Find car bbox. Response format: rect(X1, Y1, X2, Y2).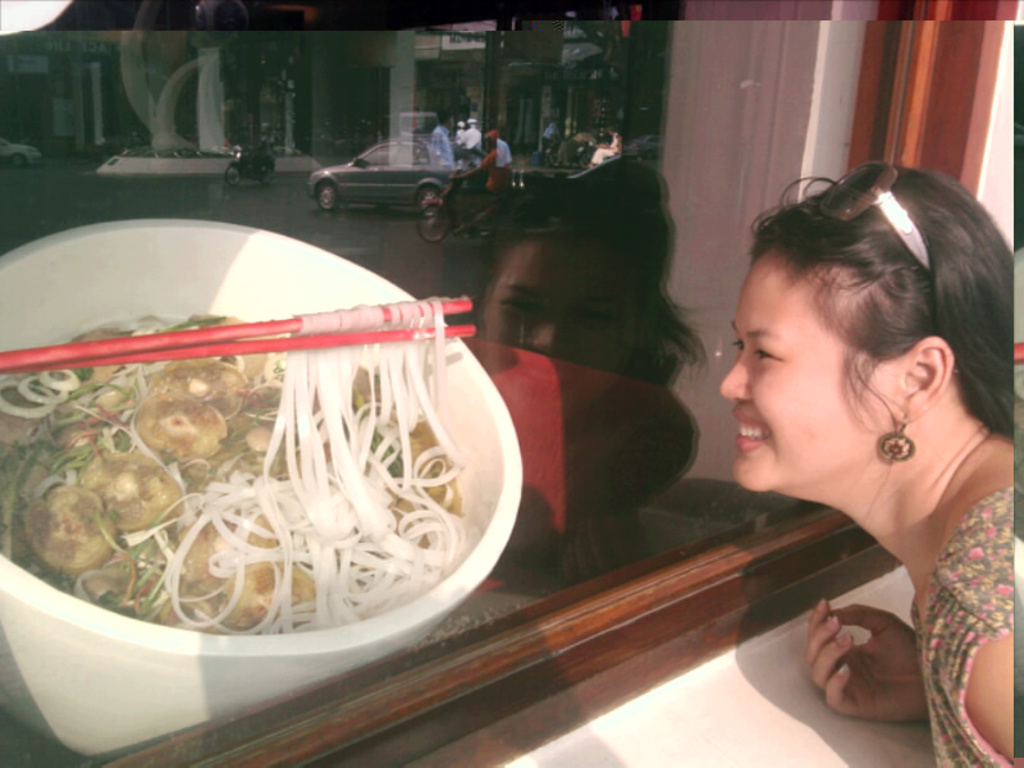
rect(283, 131, 467, 221).
